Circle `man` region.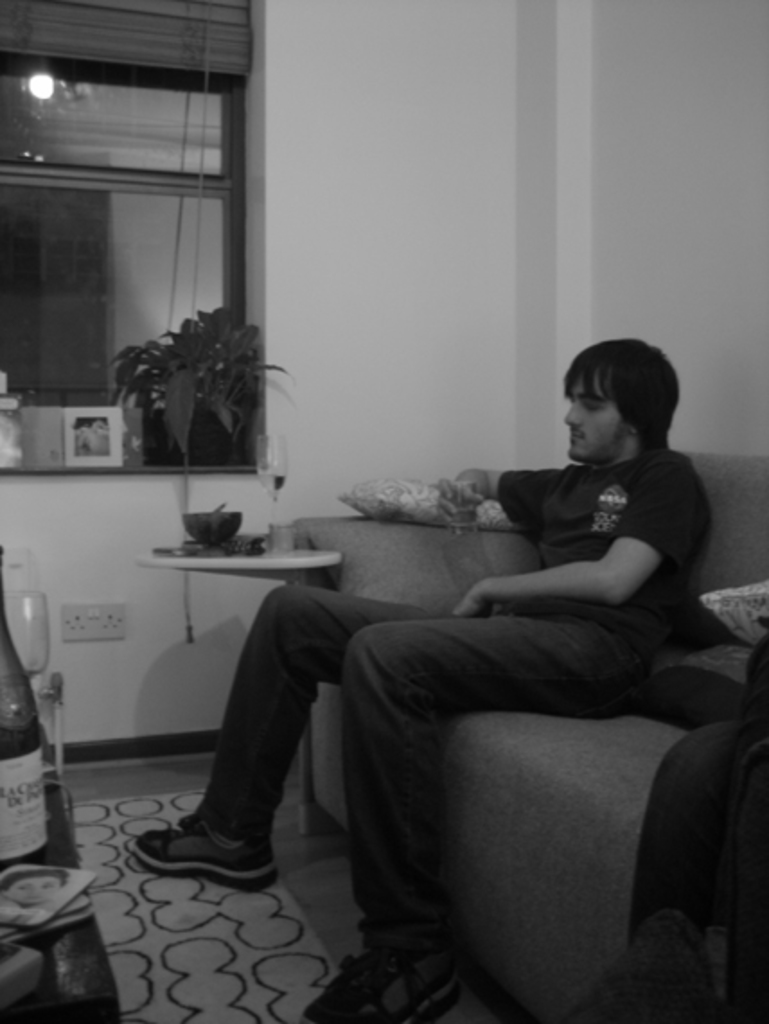
Region: <bbox>243, 311, 753, 990</bbox>.
